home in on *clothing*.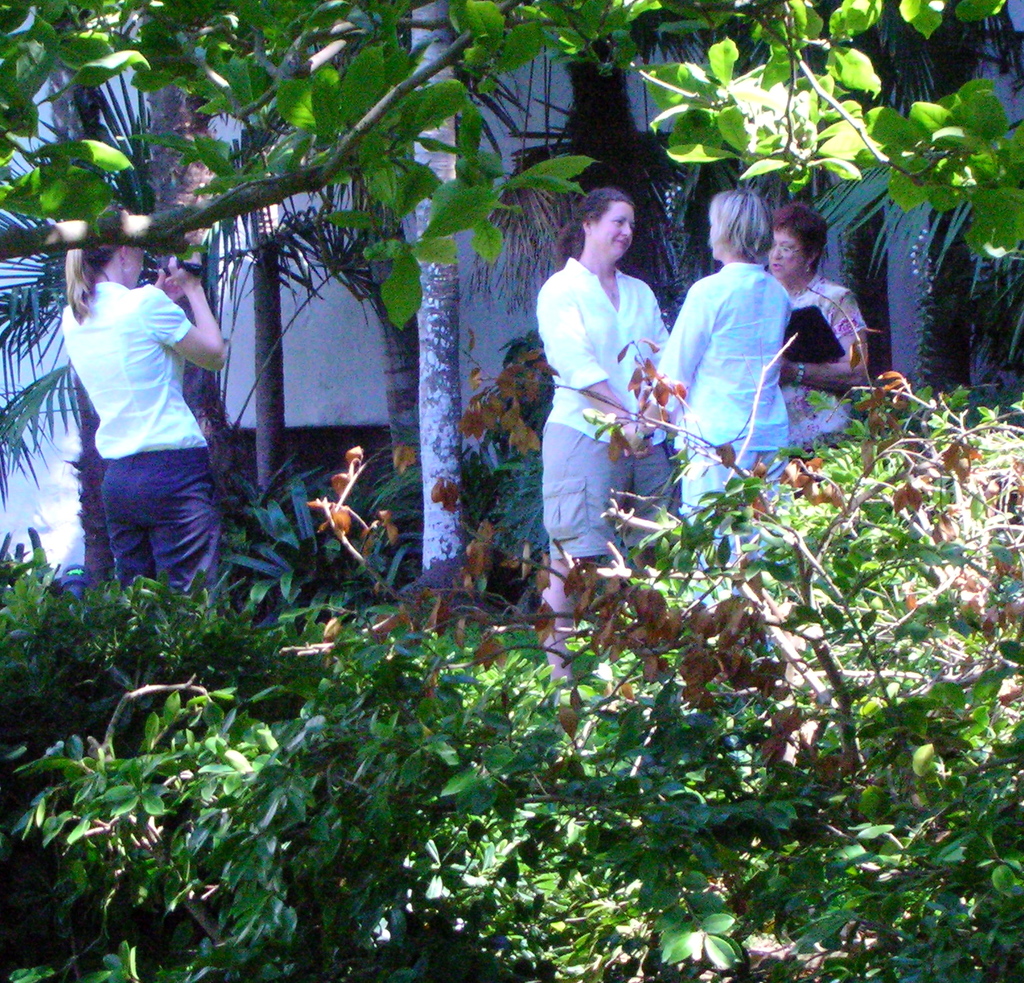
Homed in at BBox(644, 261, 786, 559).
